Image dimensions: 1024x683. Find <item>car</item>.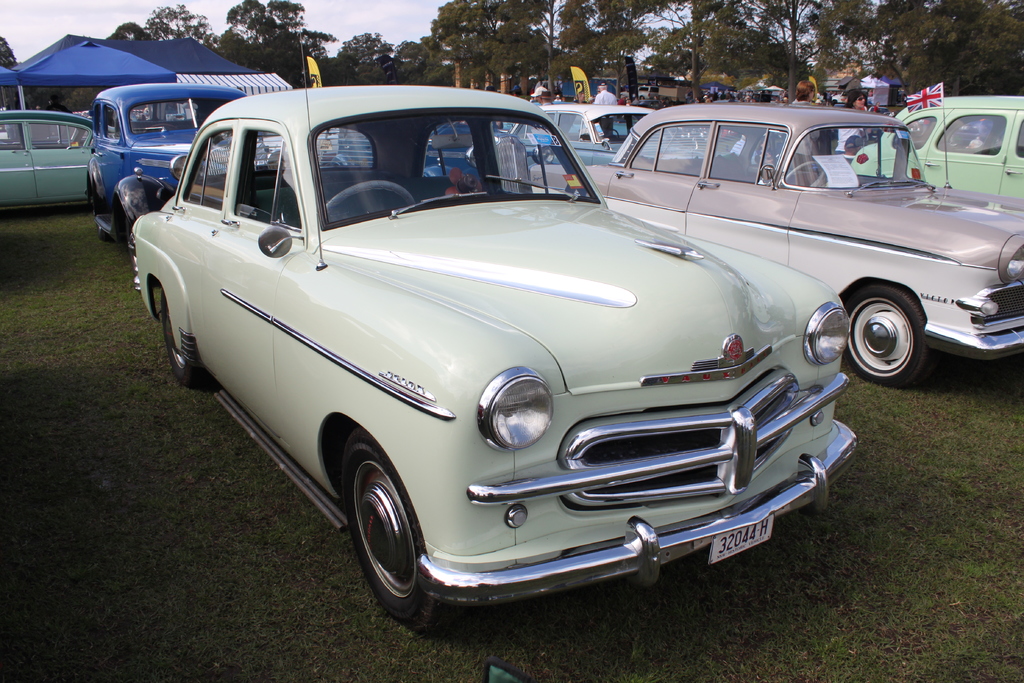
region(582, 104, 1023, 380).
